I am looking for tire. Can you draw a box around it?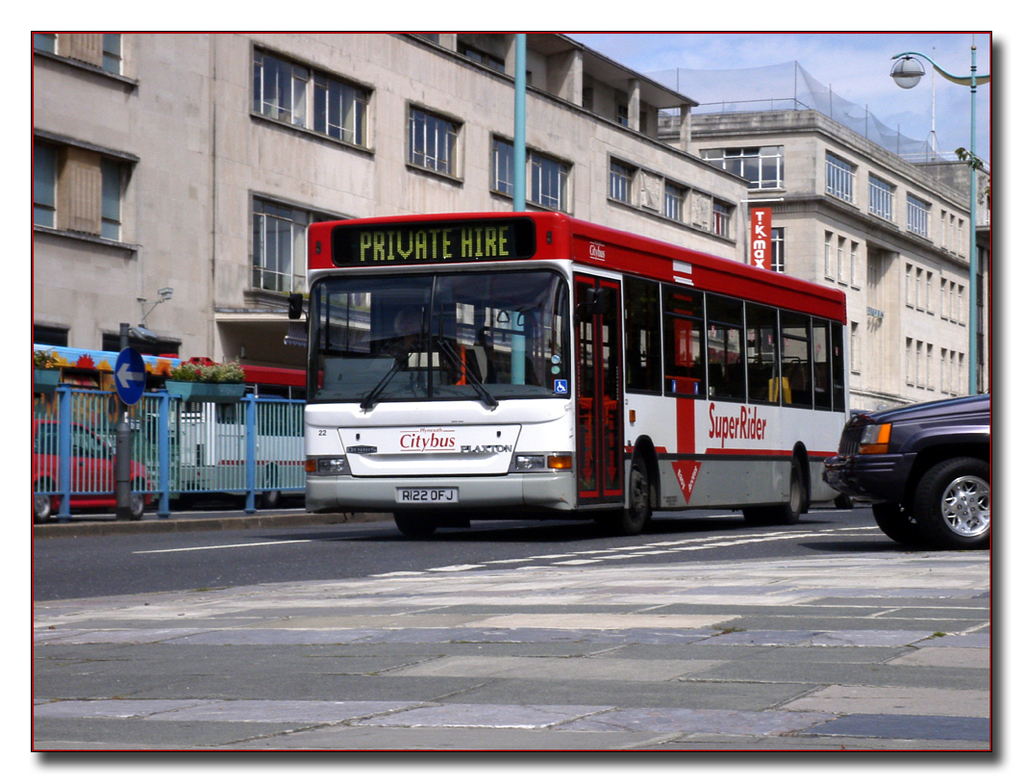
Sure, the bounding box is bbox=(872, 500, 926, 544).
